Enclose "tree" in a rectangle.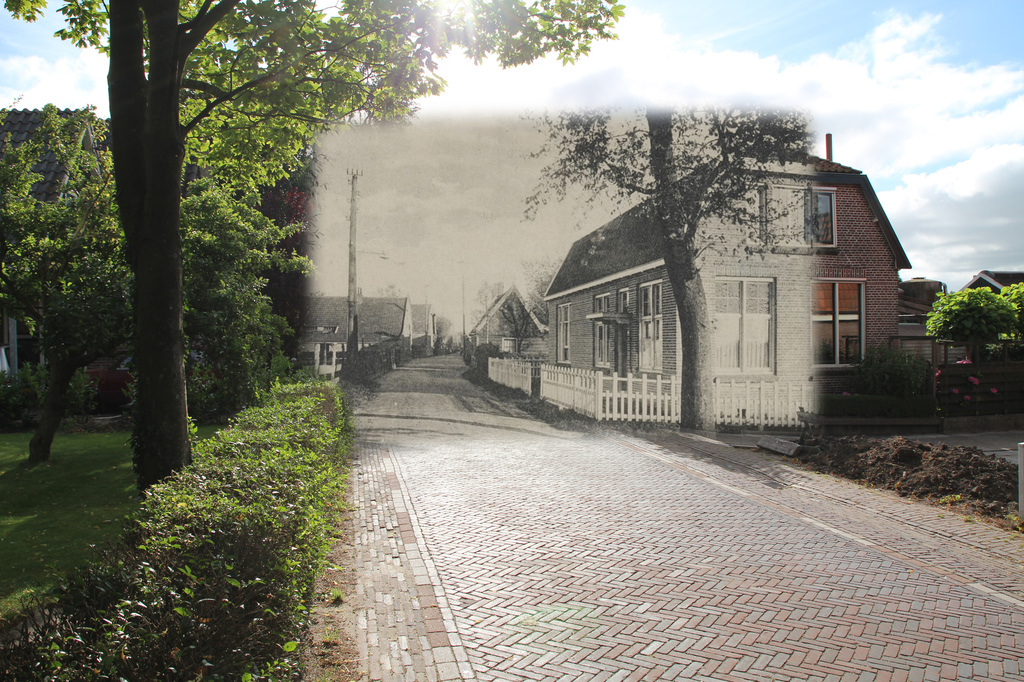
left=927, top=287, right=1023, bottom=335.
